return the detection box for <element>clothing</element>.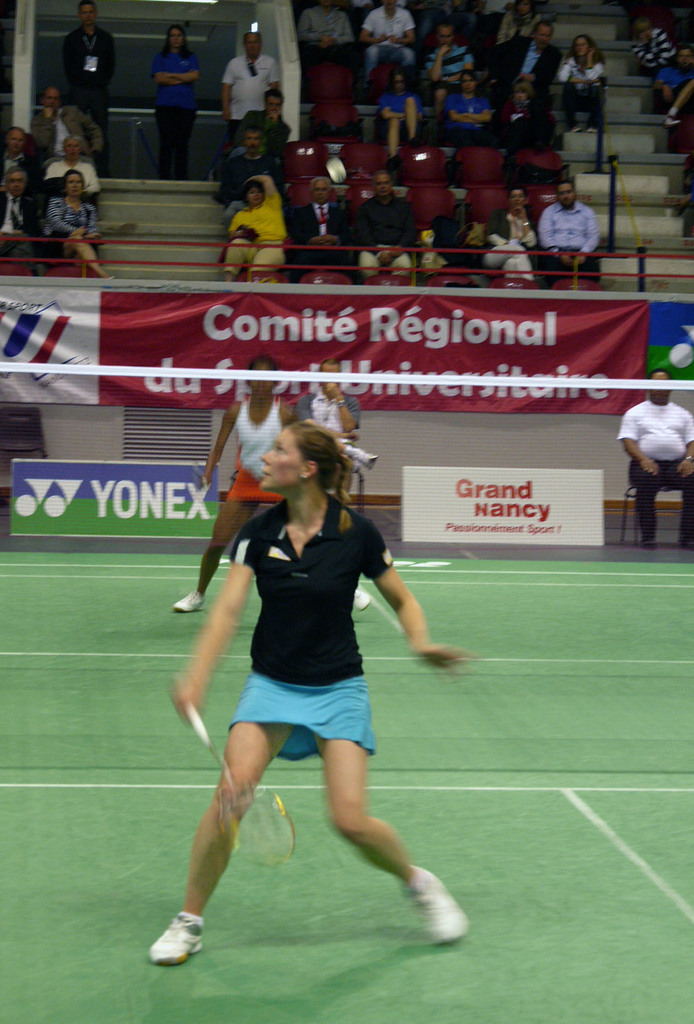
x1=299, y1=196, x2=353, y2=266.
